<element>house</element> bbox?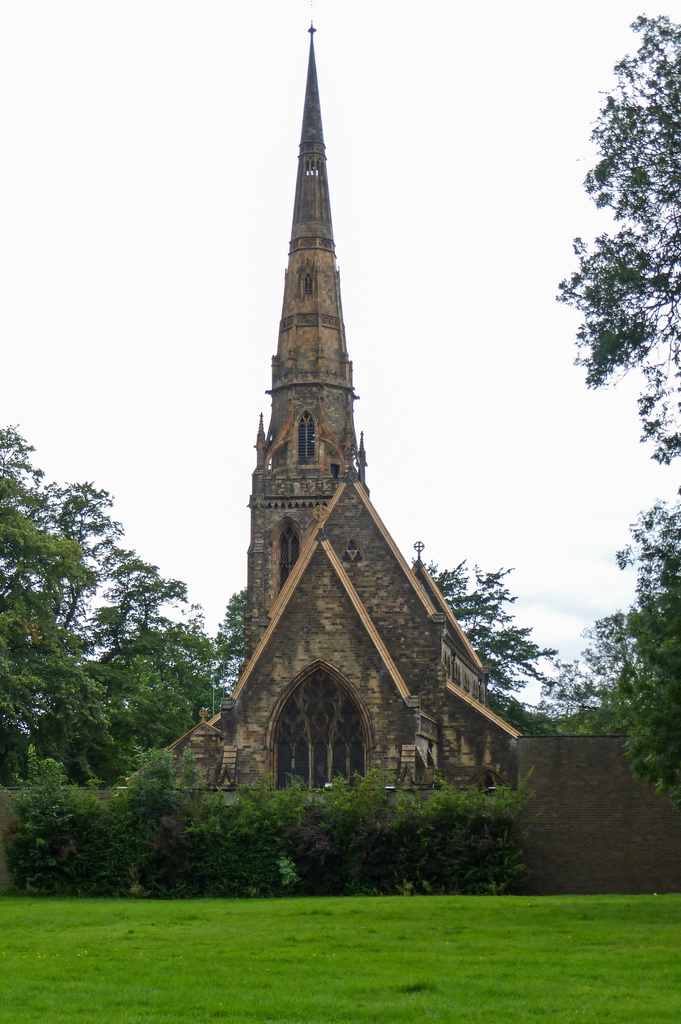
bbox=[138, 15, 518, 785]
